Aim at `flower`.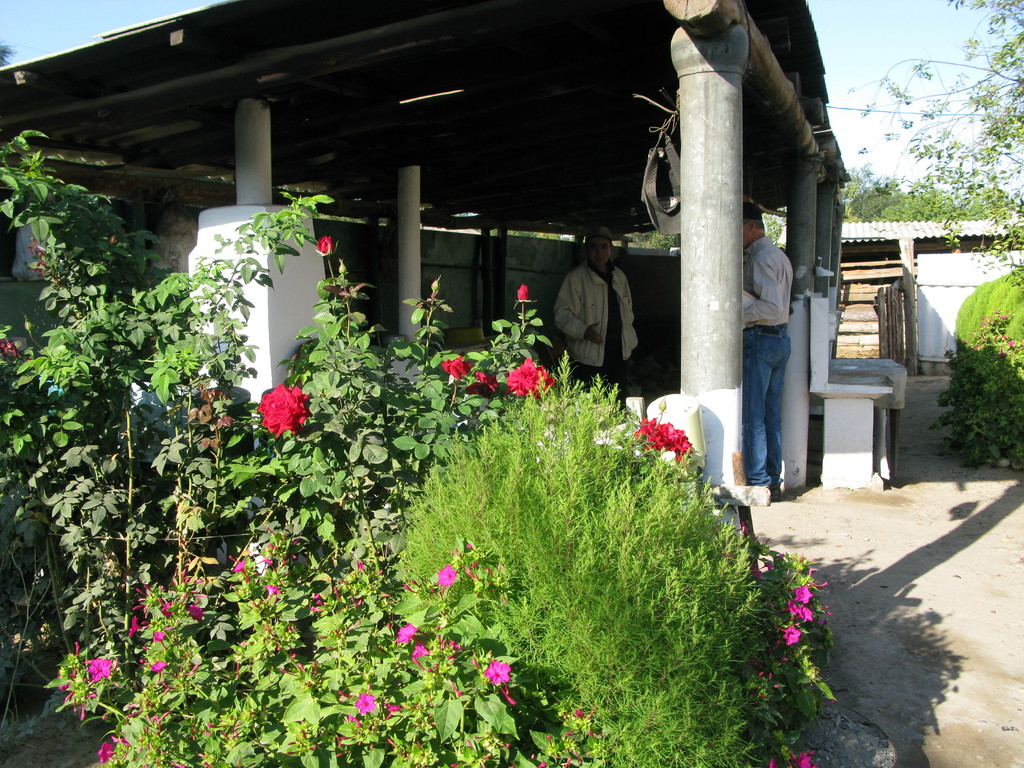
Aimed at 355, 696, 376, 714.
